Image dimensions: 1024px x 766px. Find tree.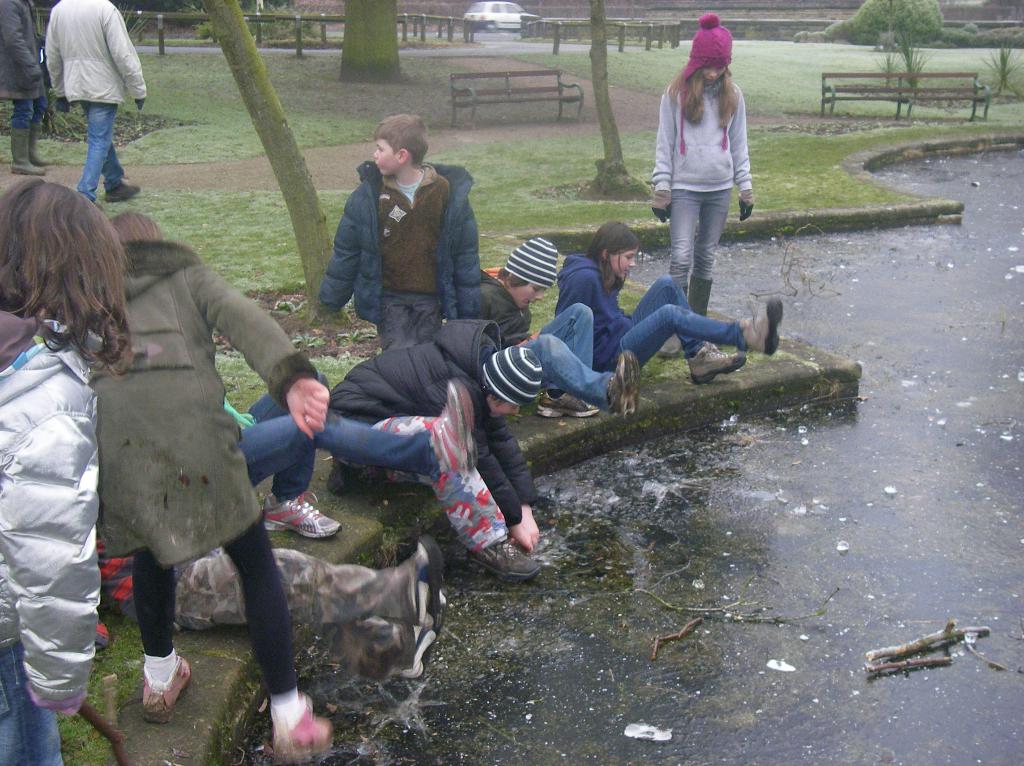
region(198, 3, 330, 312).
